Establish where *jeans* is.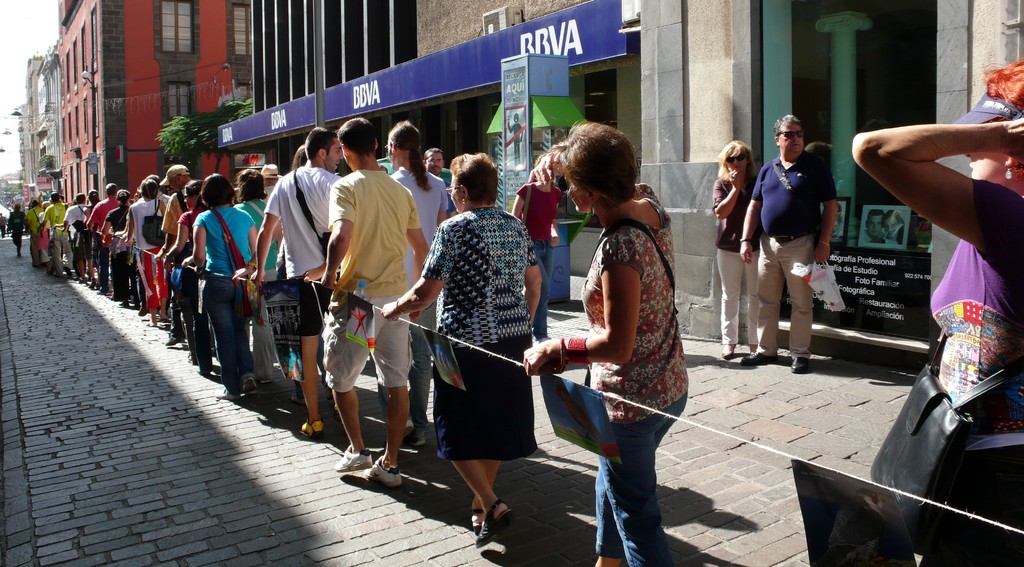
Established at 246, 308, 296, 402.
